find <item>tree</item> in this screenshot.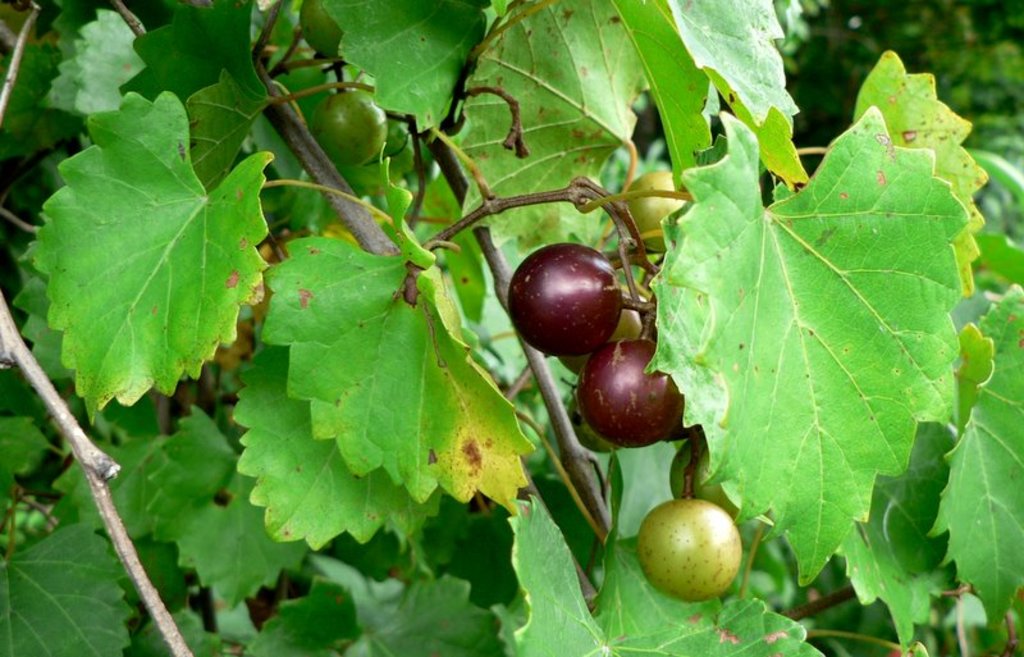
The bounding box for <item>tree</item> is l=6, t=14, r=989, b=617.
